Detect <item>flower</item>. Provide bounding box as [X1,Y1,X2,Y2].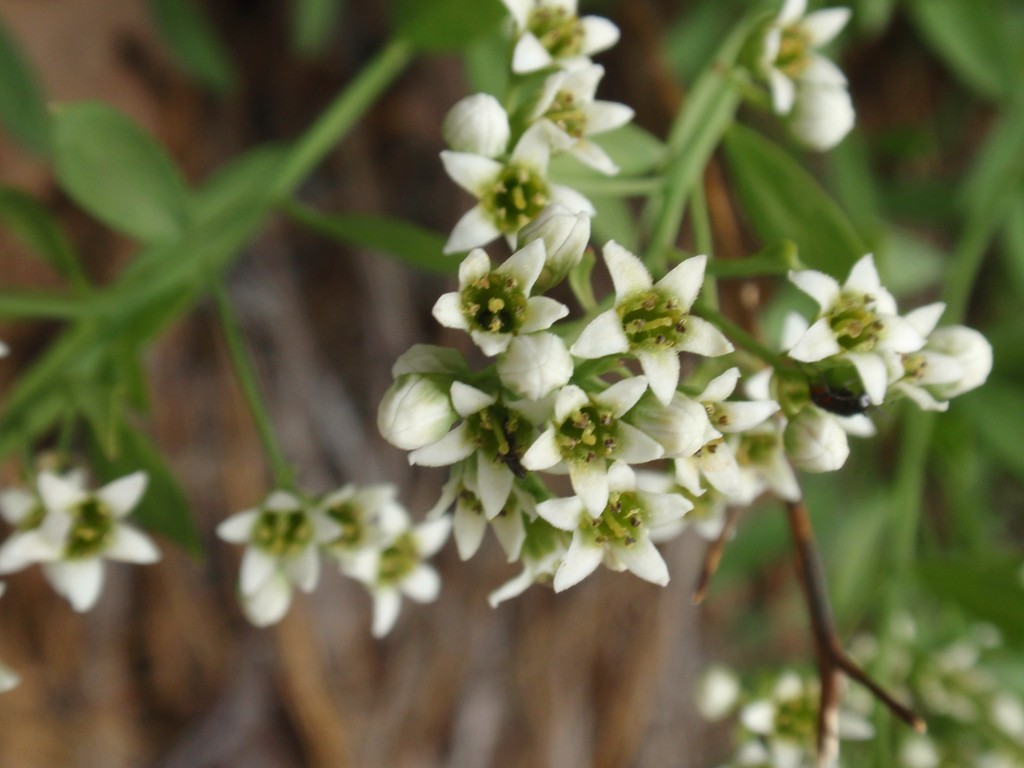
[402,381,559,521].
